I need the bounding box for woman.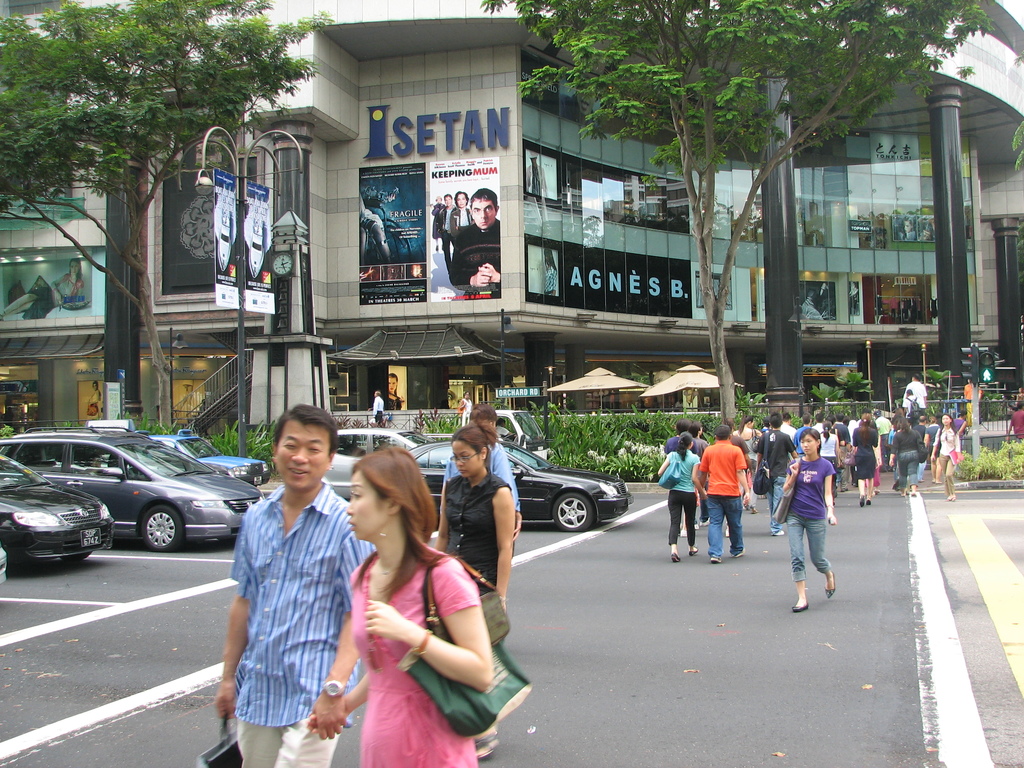
Here it is: x1=938, y1=413, x2=959, y2=504.
